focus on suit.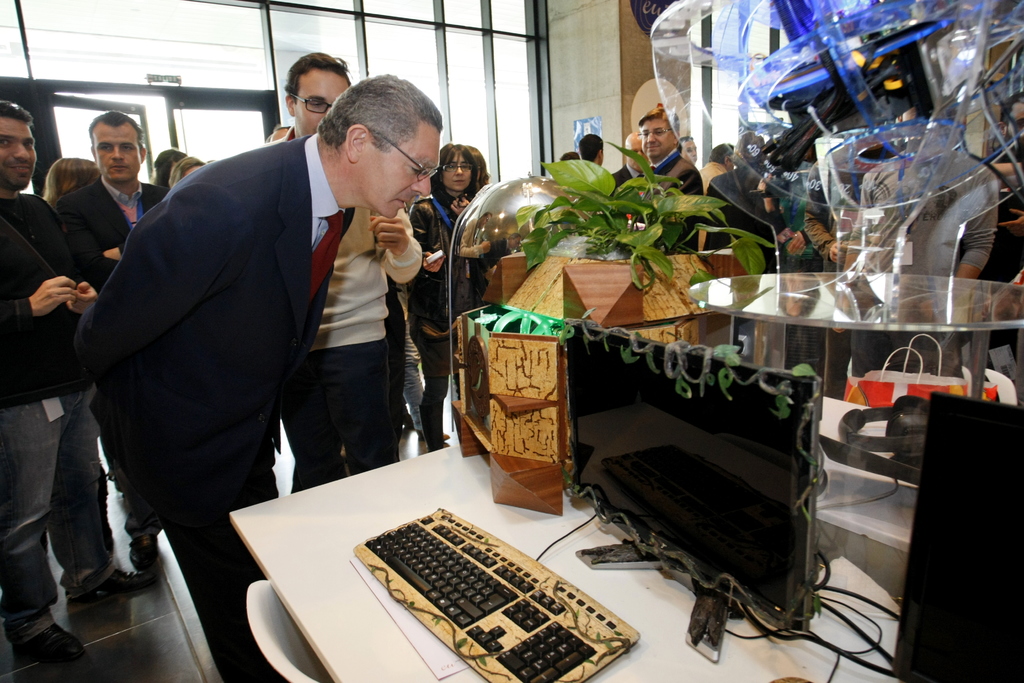
Focused at (612,168,635,190).
